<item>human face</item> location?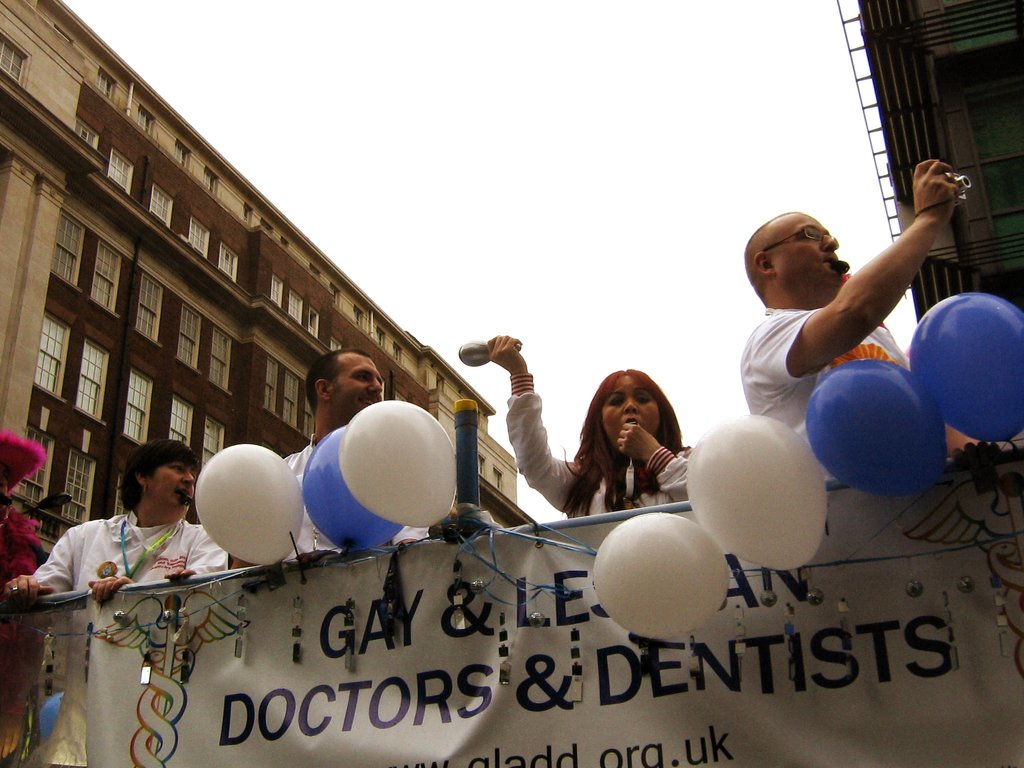
328/351/386/419
